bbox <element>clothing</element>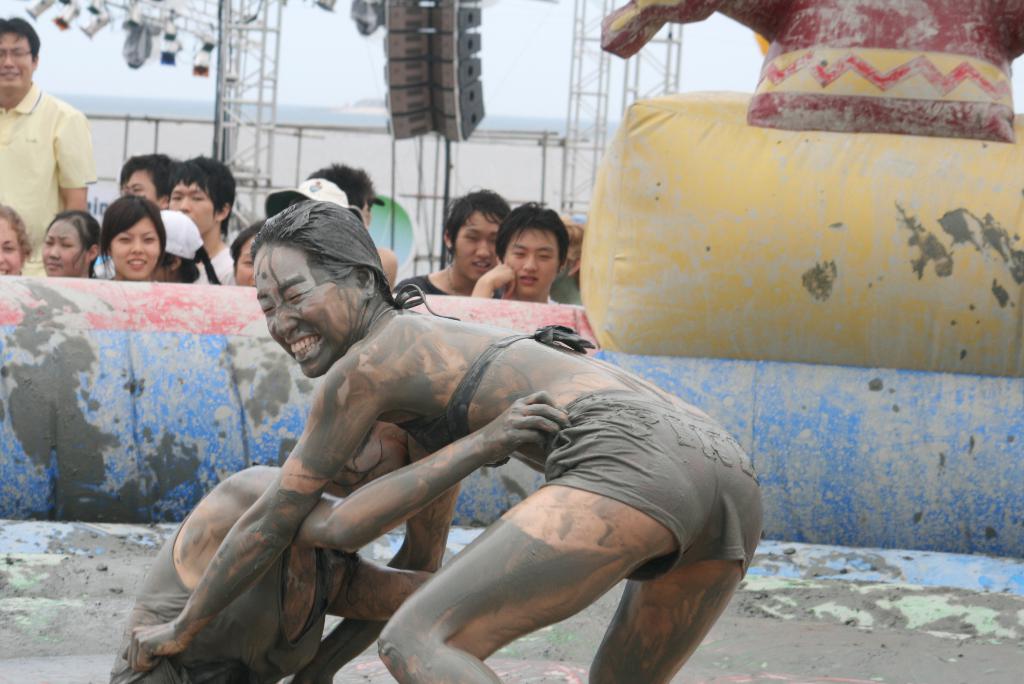
<region>362, 283, 598, 453</region>
